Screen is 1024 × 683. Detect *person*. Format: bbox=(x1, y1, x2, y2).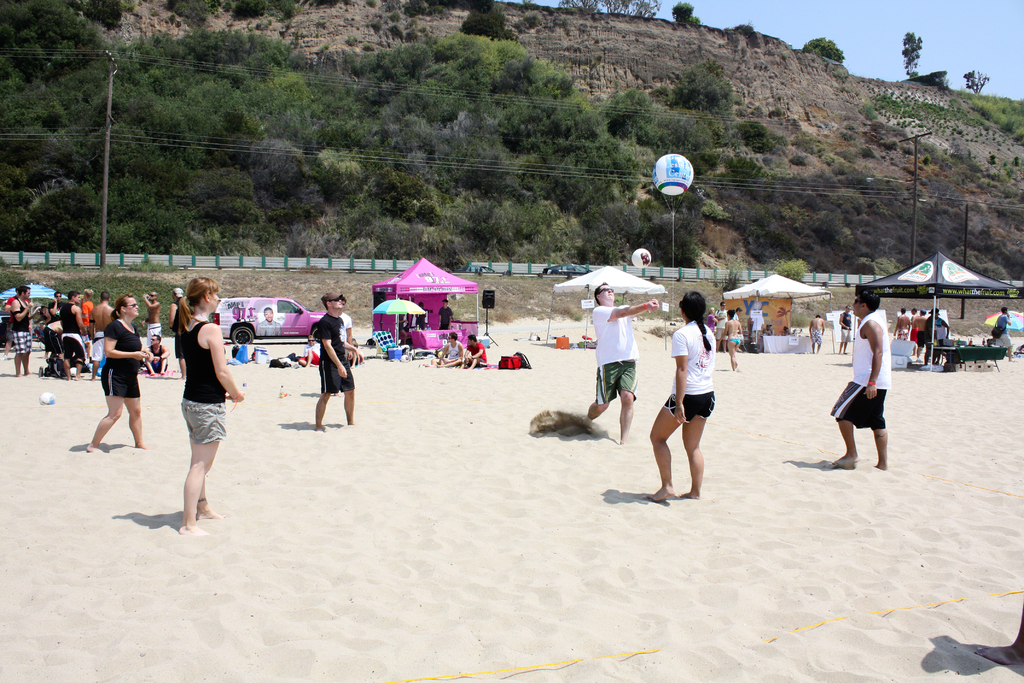
bbox=(716, 299, 727, 349).
